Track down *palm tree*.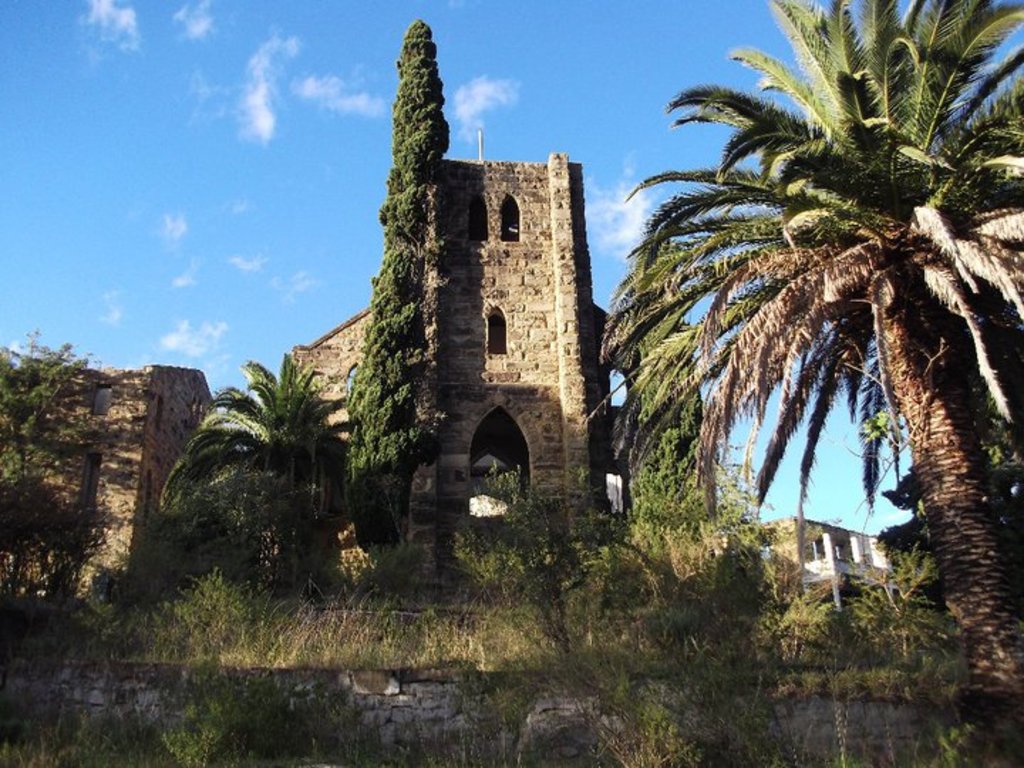
Tracked to x1=186, y1=344, x2=340, y2=593.
